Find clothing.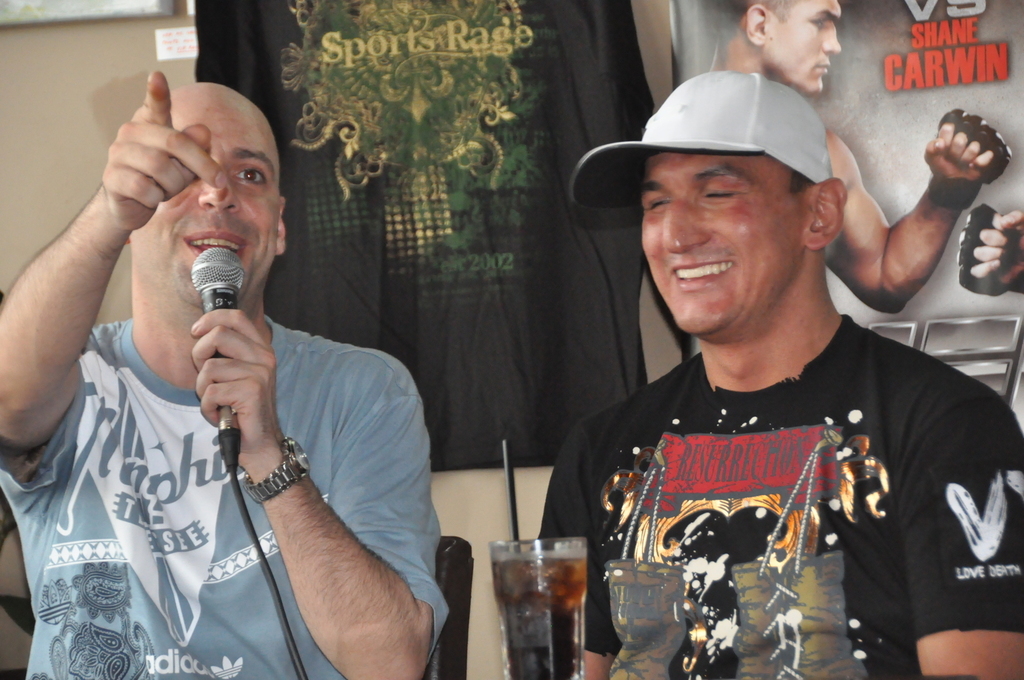
<region>540, 311, 1023, 679</region>.
